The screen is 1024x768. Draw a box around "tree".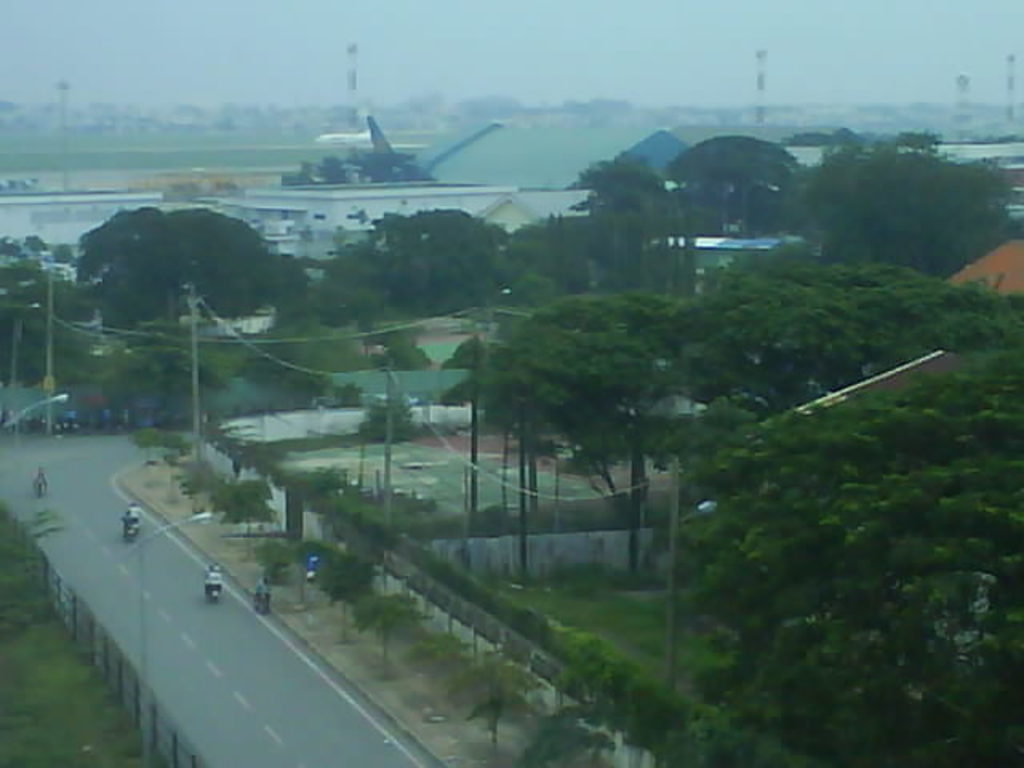
307,235,397,334.
